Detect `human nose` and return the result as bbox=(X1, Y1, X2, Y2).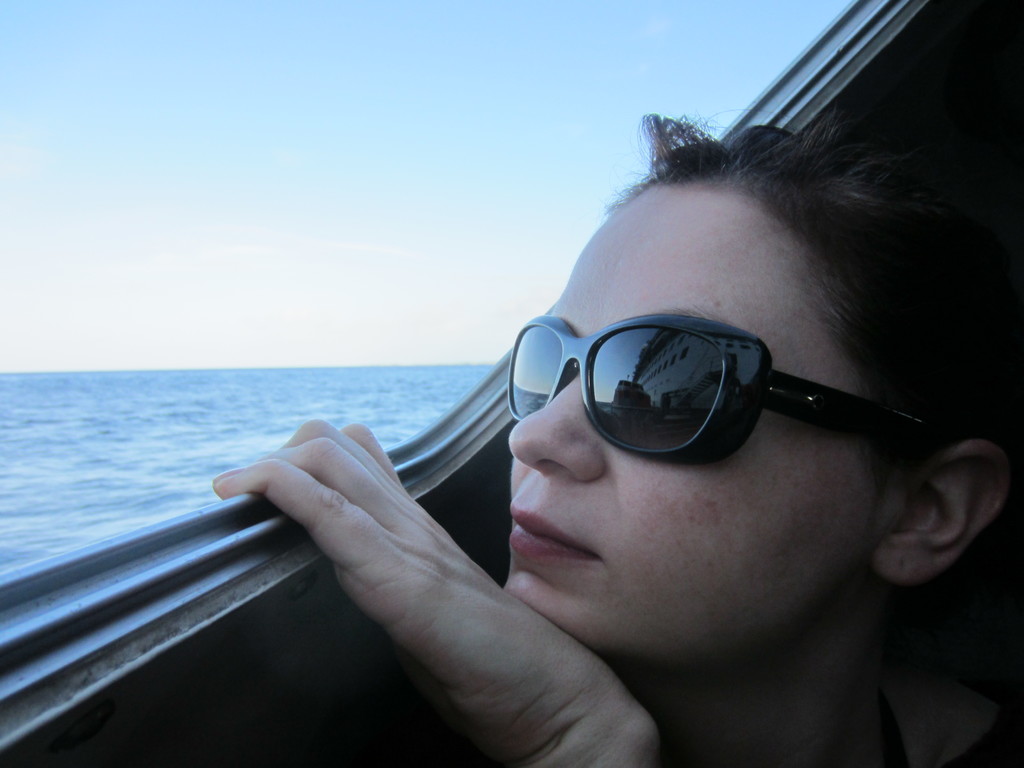
bbox=(506, 371, 608, 488).
